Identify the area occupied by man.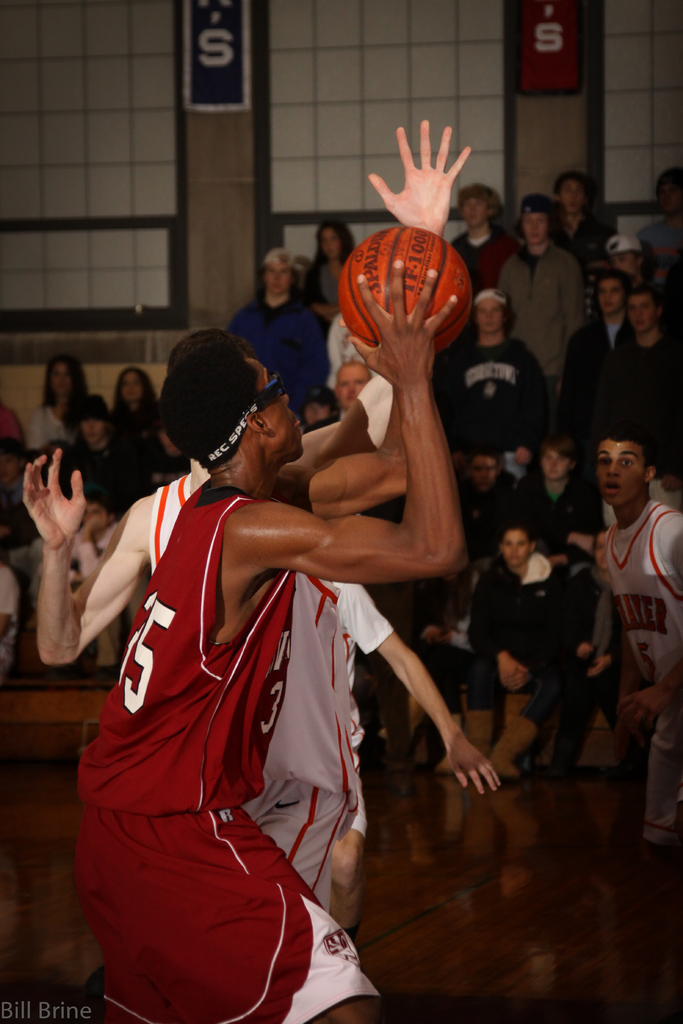
Area: detection(76, 259, 459, 1023).
